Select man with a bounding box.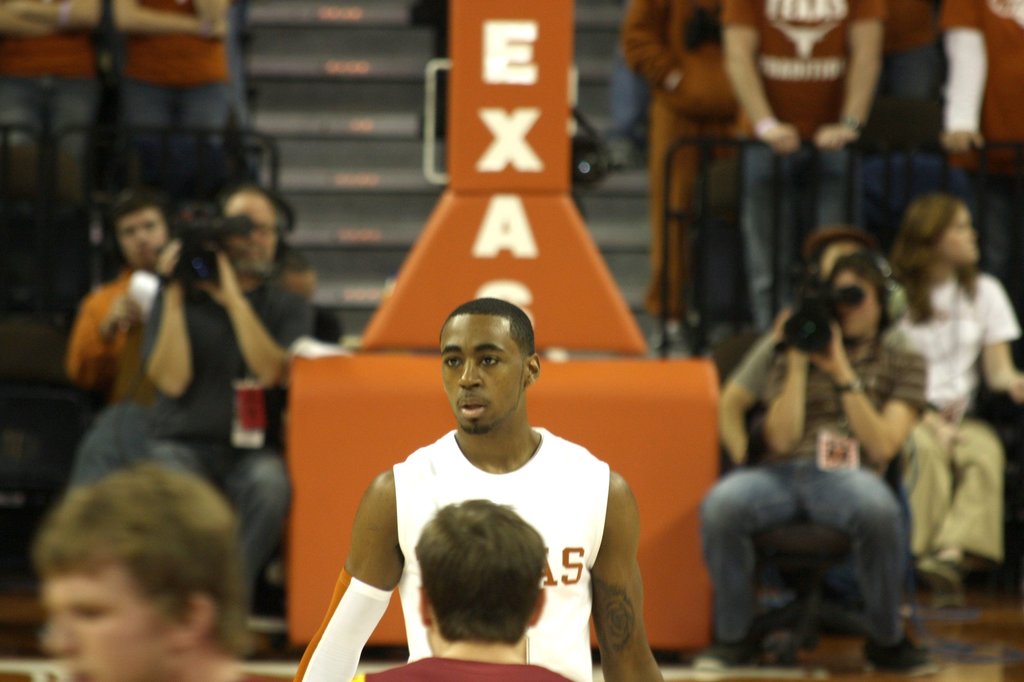
(40,451,289,681).
